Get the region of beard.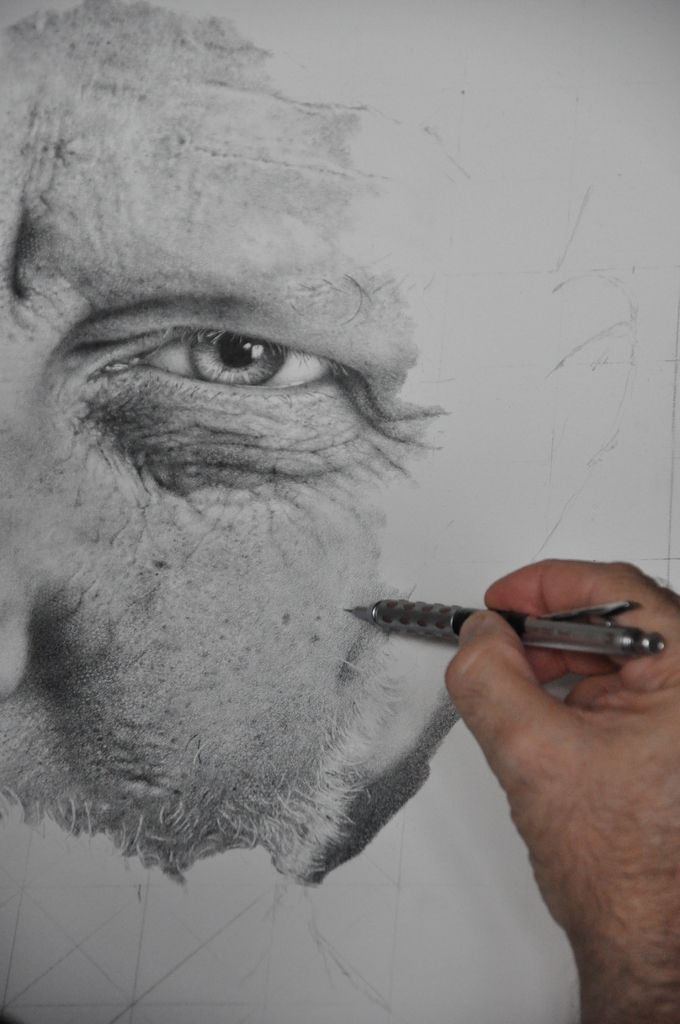
l=0, t=624, r=405, b=892.
